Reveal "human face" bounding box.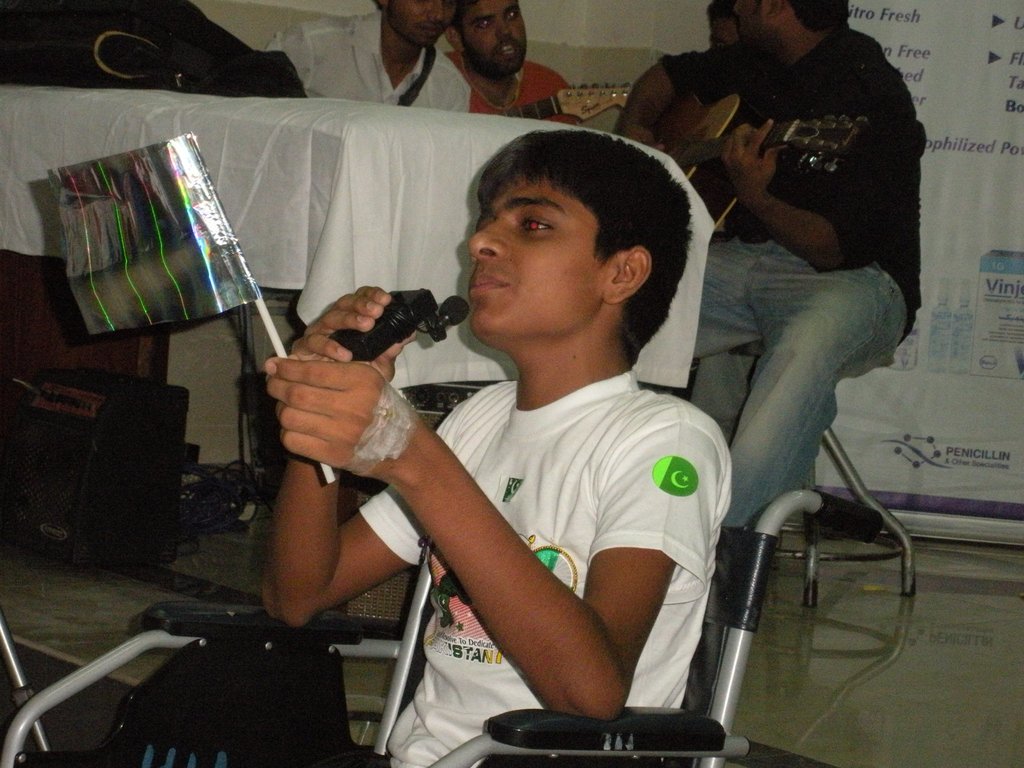
Revealed: (left=467, top=0, right=529, bottom=76).
